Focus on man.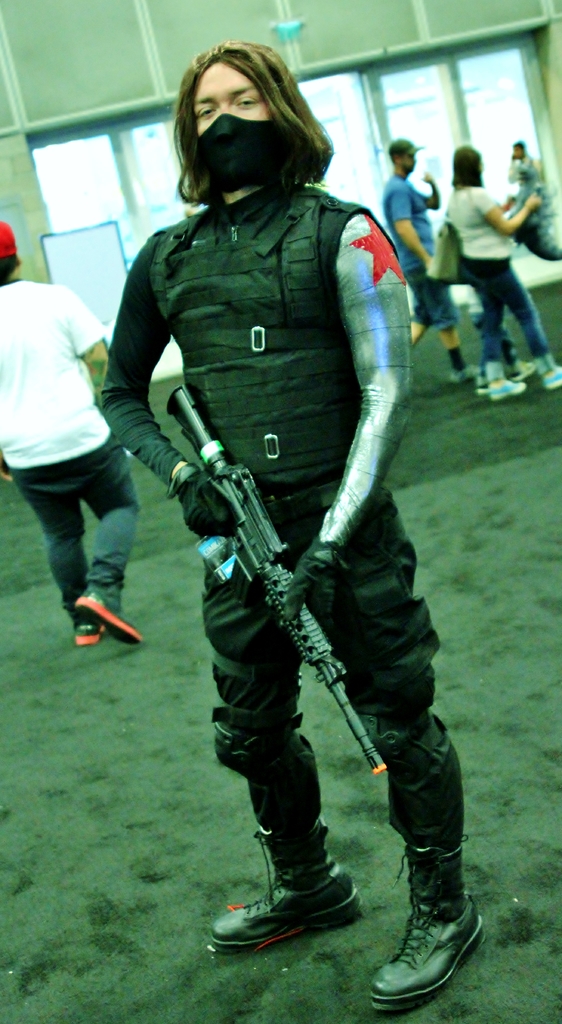
Focused at (left=0, top=218, right=145, bottom=648).
